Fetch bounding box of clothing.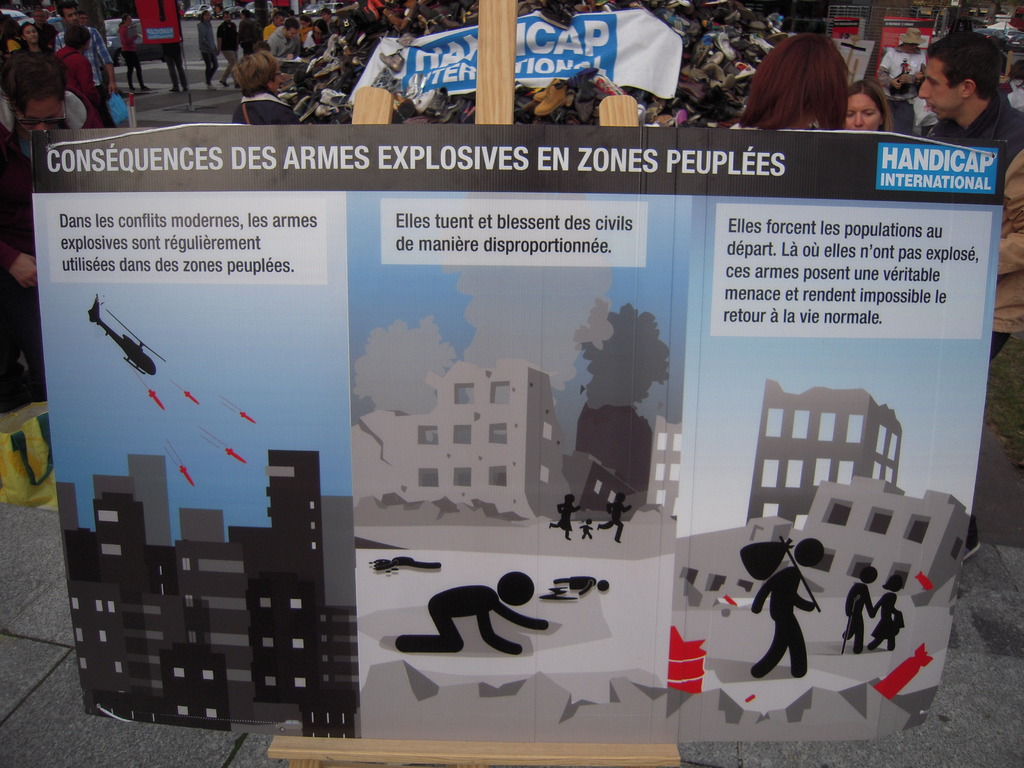
Bbox: 36/22/54/50.
